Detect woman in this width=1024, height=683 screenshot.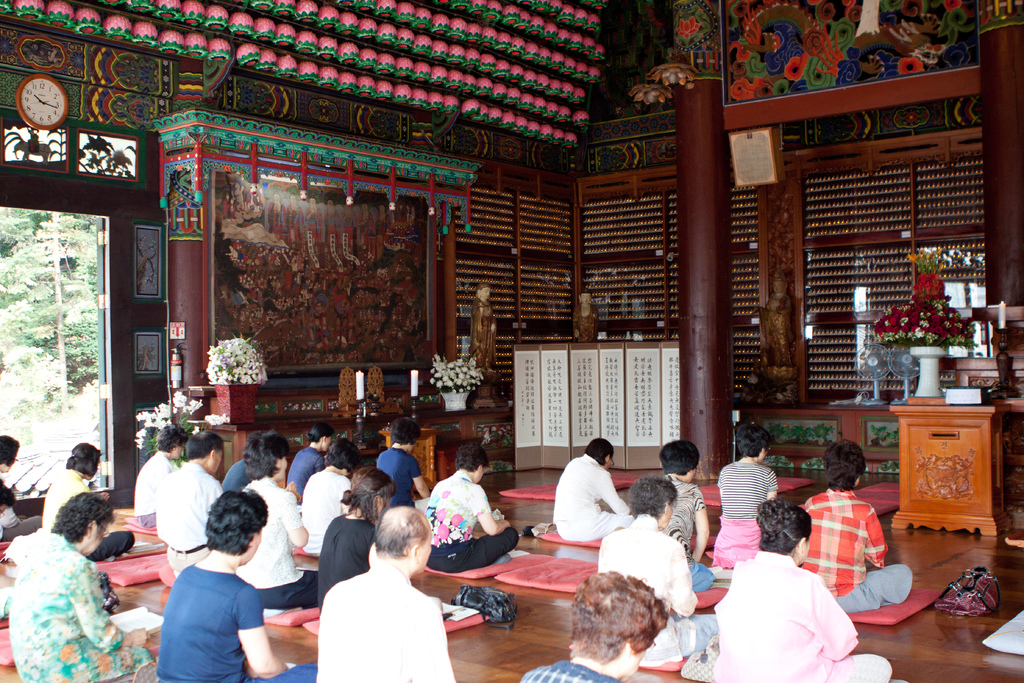
Detection: 232/434/325/614.
